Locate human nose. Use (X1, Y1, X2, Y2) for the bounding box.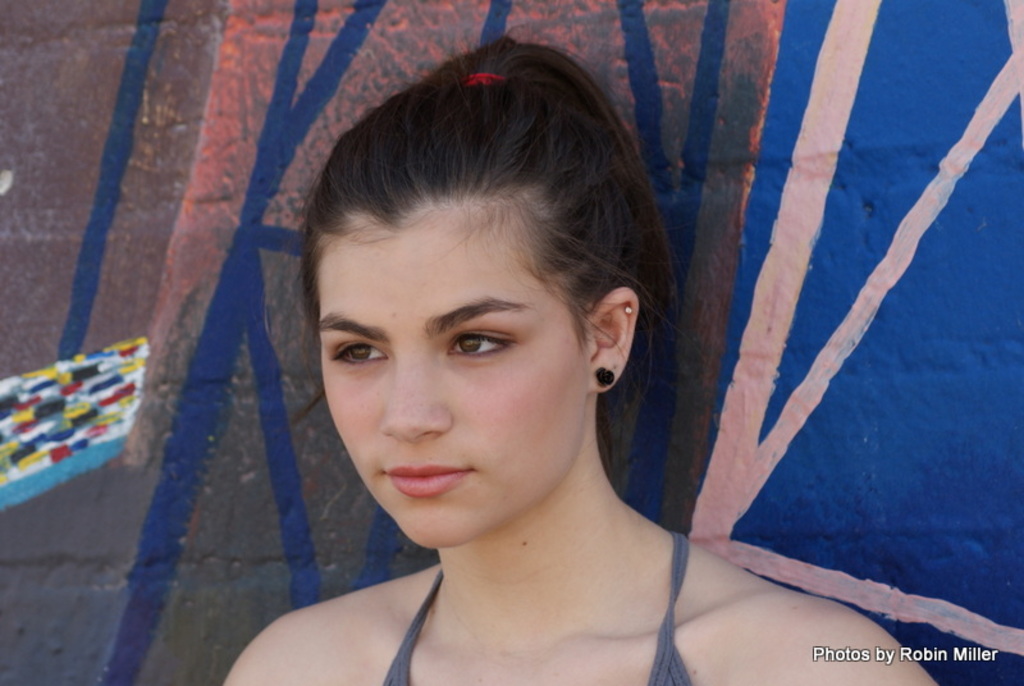
(380, 347, 449, 443).
